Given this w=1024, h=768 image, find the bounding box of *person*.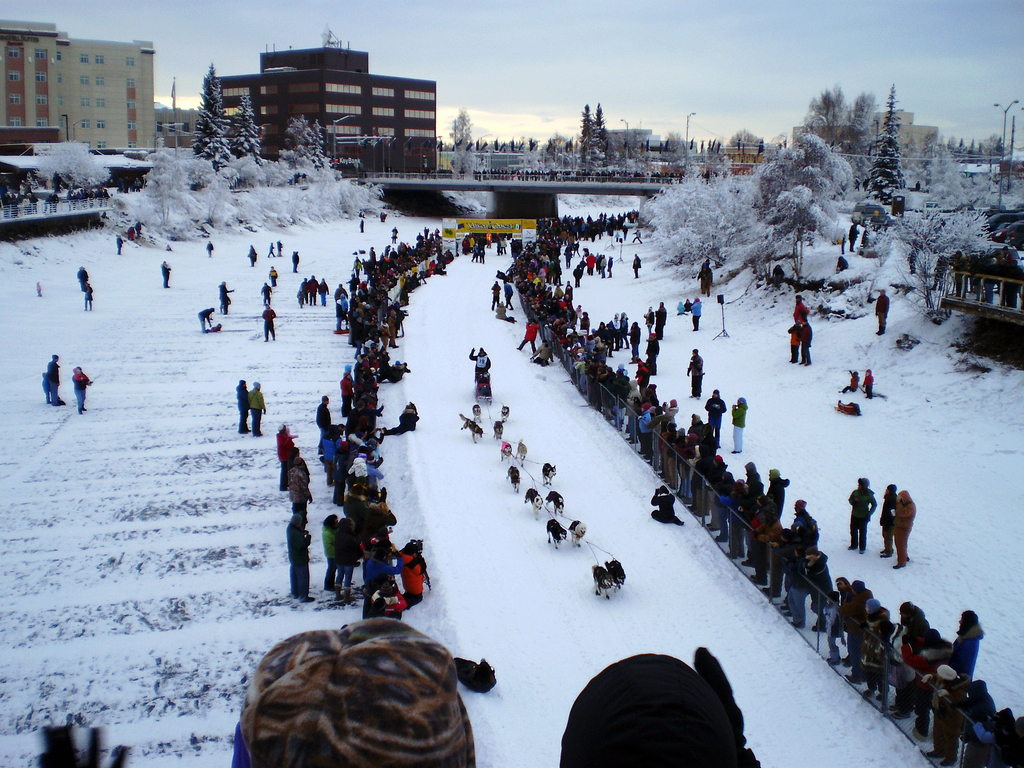
{"x1": 703, "y1": 383, "x2": 730, "y2": 445}.
